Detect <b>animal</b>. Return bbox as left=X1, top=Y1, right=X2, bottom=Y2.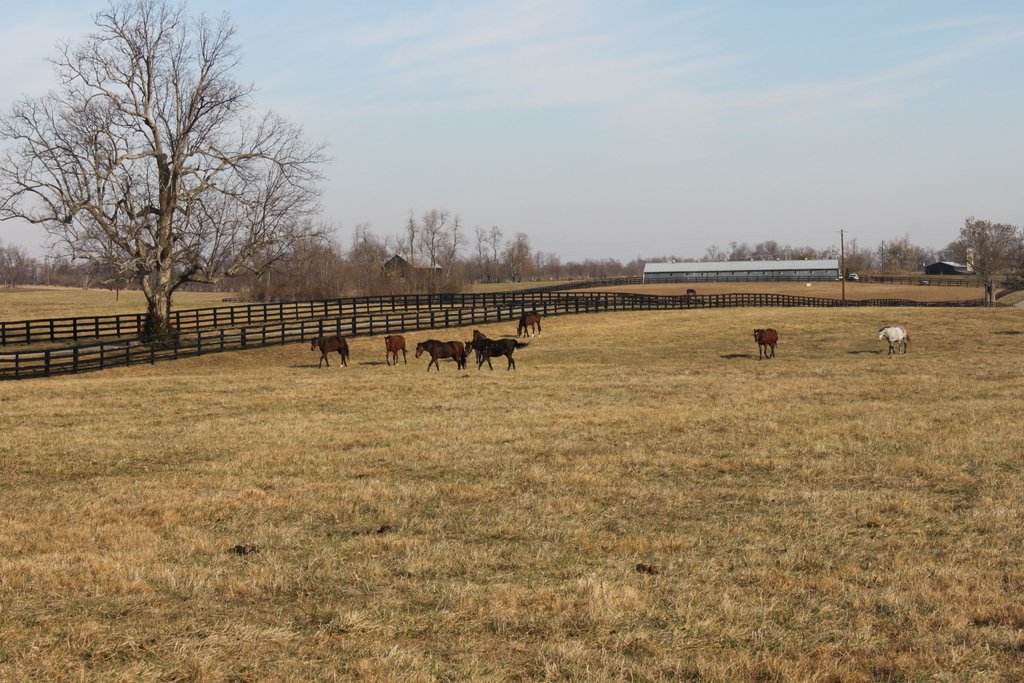
left=465, top=338, right=529, bottom=369.
